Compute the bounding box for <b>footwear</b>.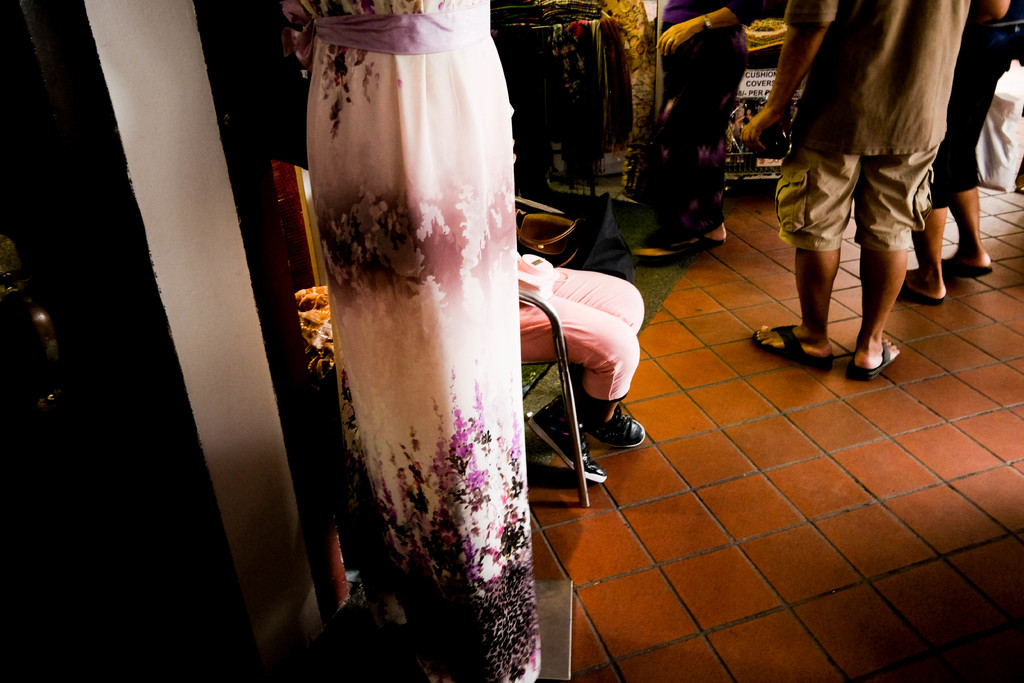
region(529, 400, 610, 490).
